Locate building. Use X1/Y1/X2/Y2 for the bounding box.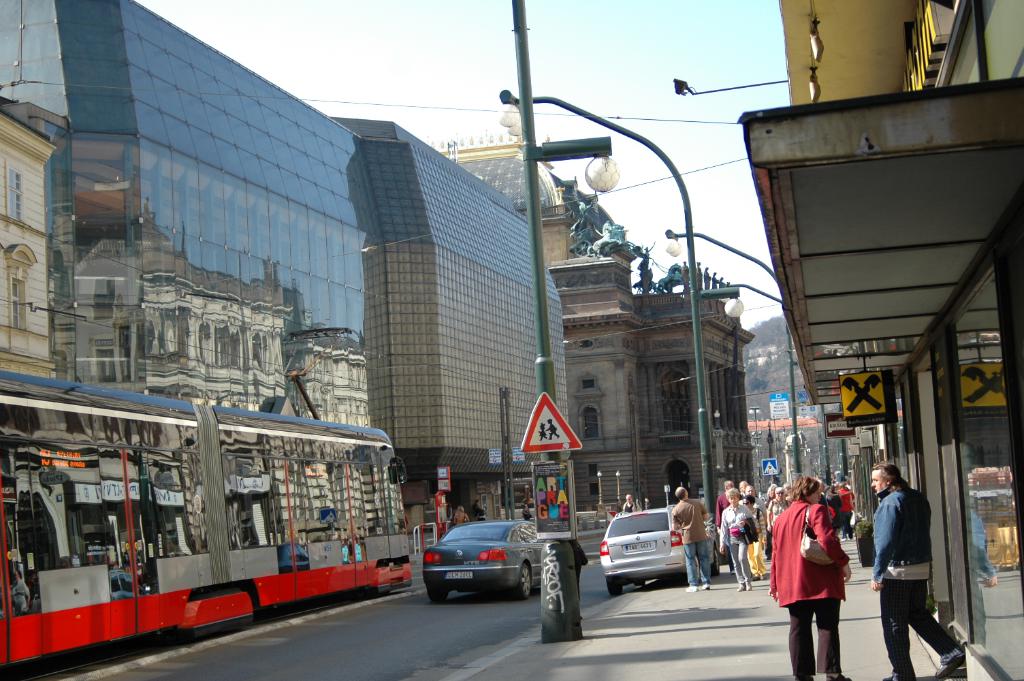
0/0/573/530.
